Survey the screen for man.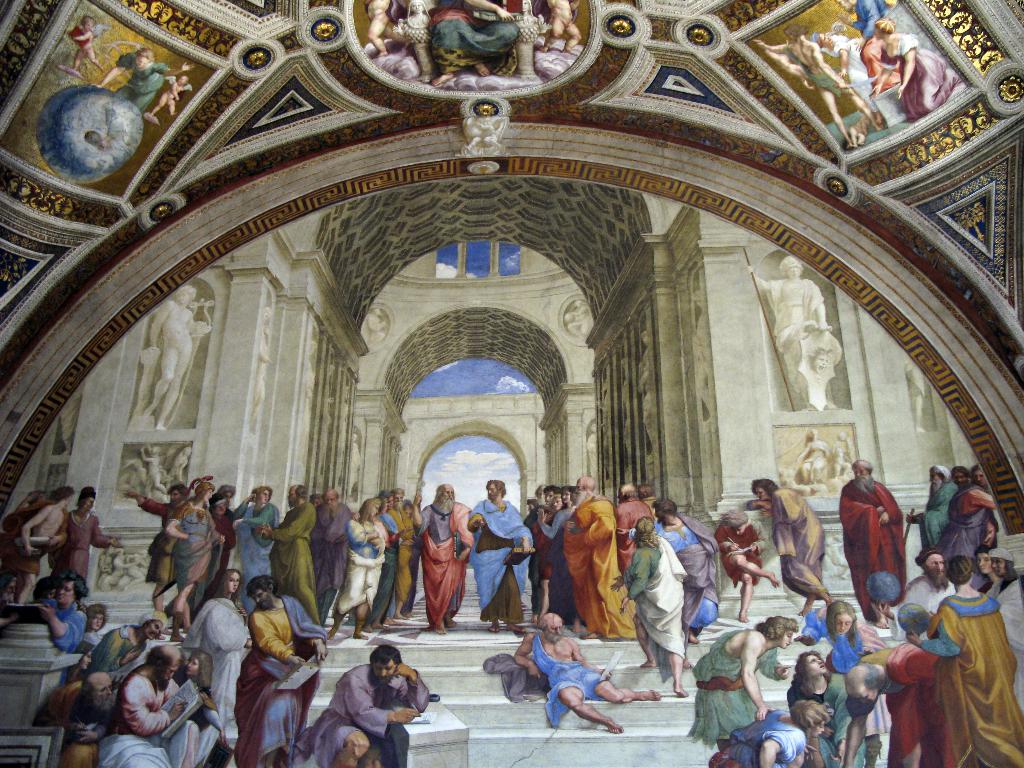
Survey found: 653/493/717/642.
